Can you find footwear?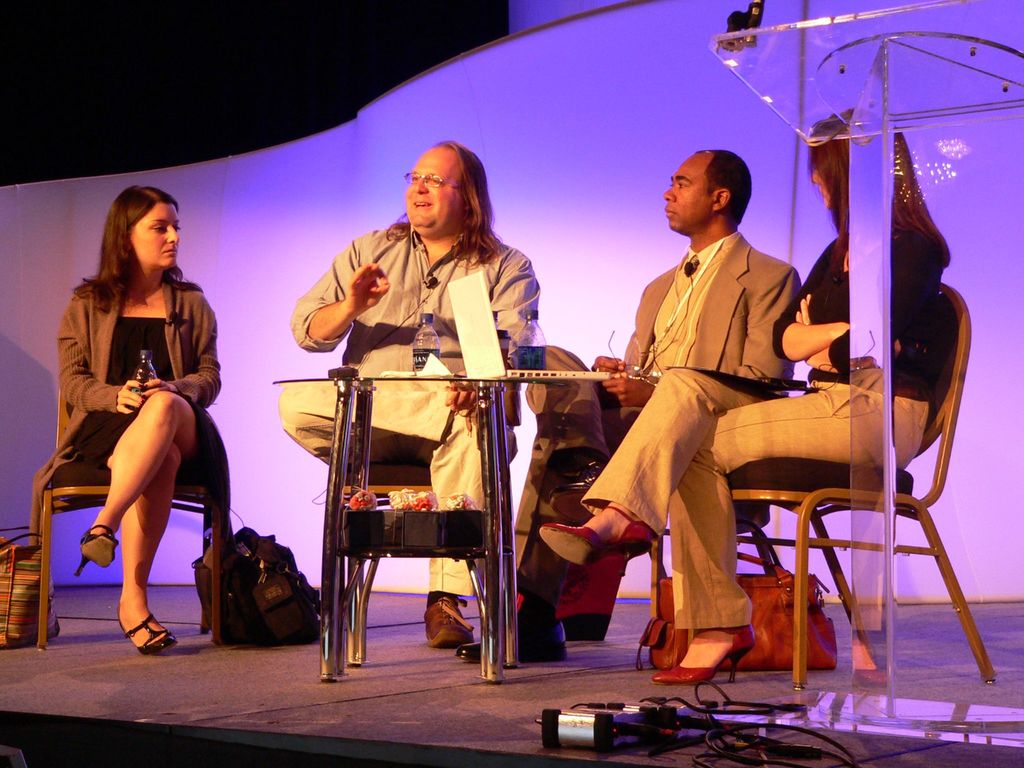
Yes, bounding box: 456 621 574 663.
